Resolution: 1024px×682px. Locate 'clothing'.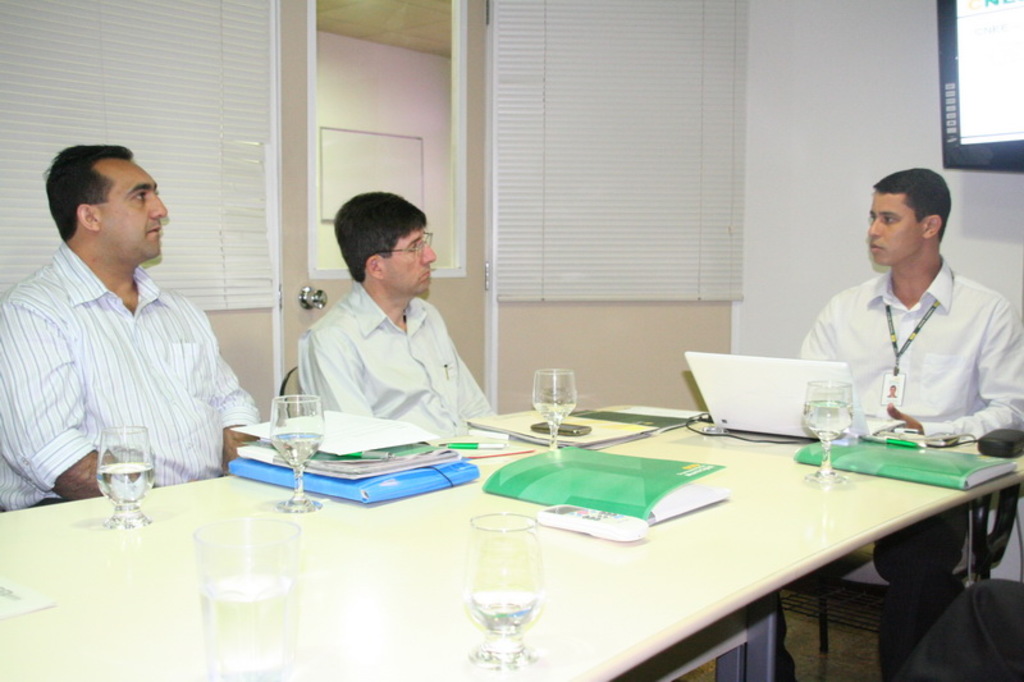
[13, 215, 253, 508].
